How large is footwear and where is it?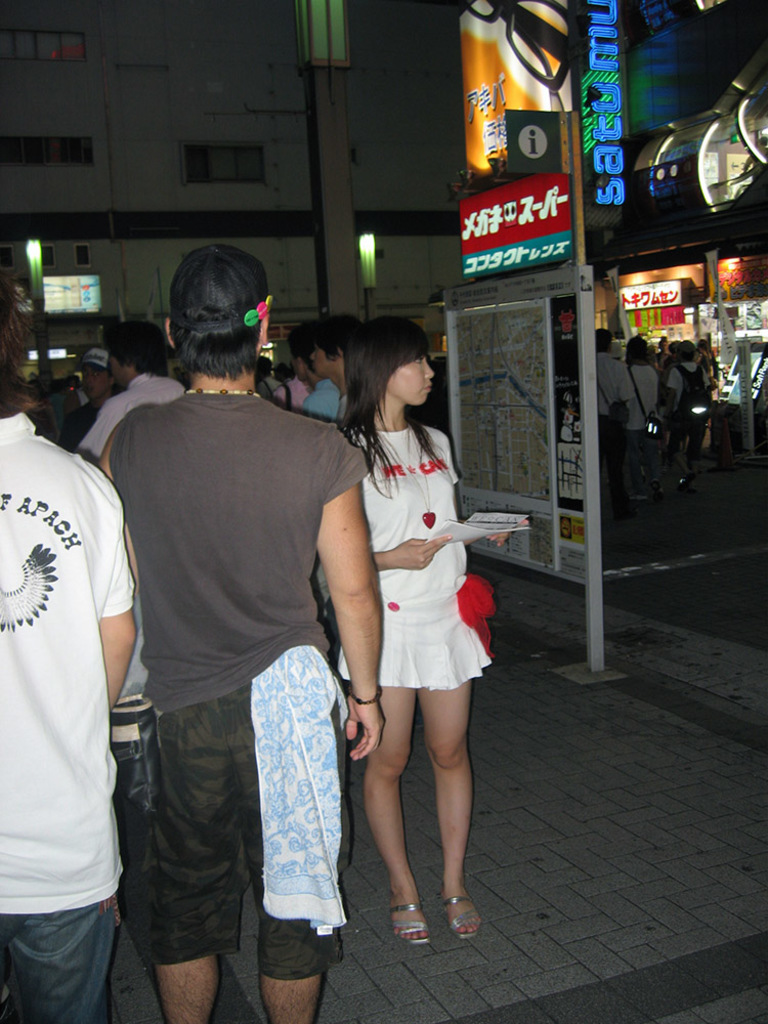
Bounding box: [388,867,492,935].
